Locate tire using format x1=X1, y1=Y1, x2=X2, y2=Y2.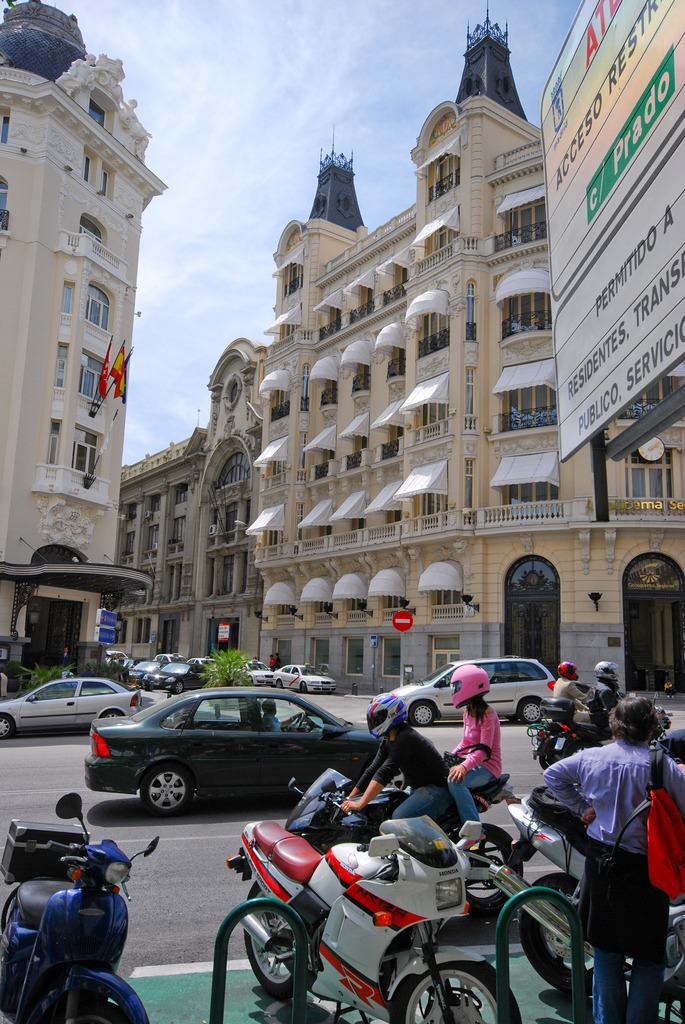
x1=0, y1=710, x2=17, y2=741.
